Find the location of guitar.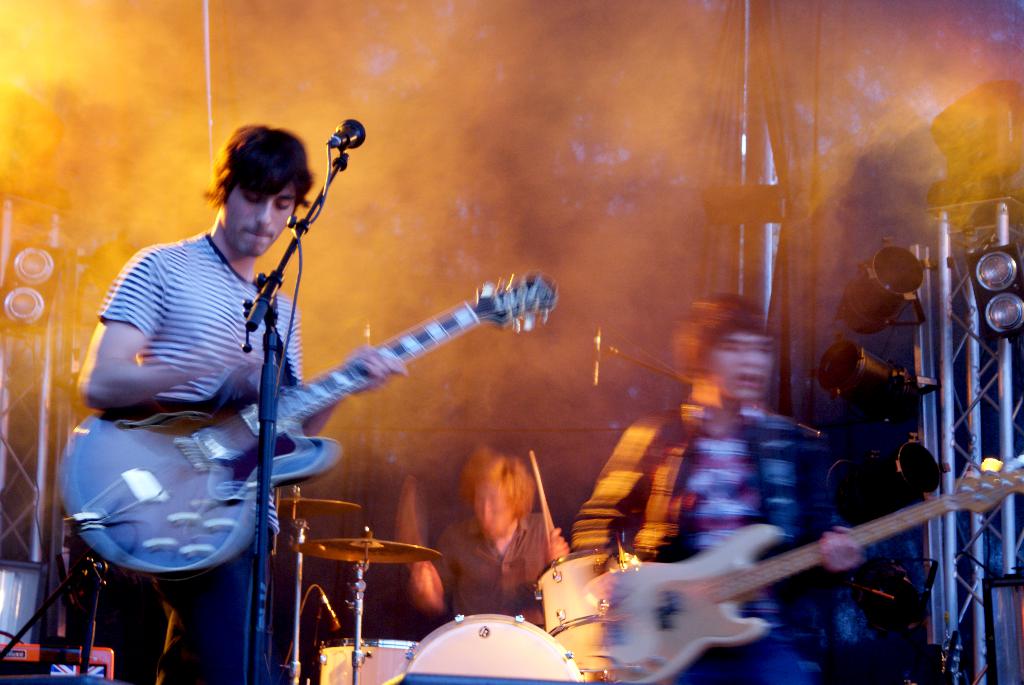
Location: (x1=524, y1=460, x2=1023, y2=684).
